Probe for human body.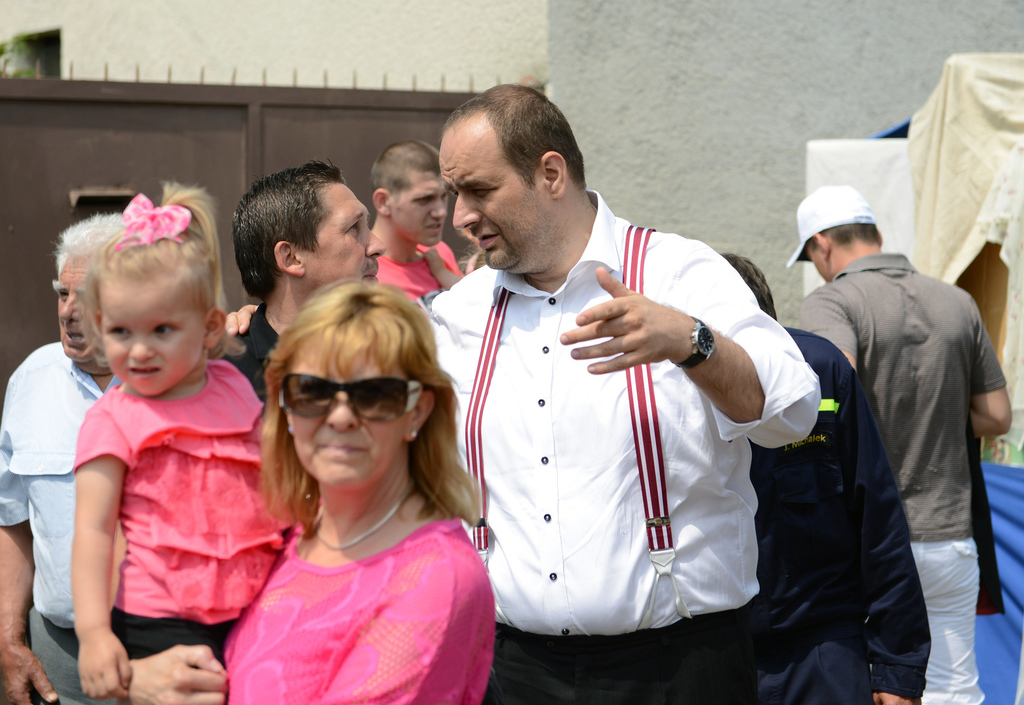
Probe result: (68,171,299,702).
